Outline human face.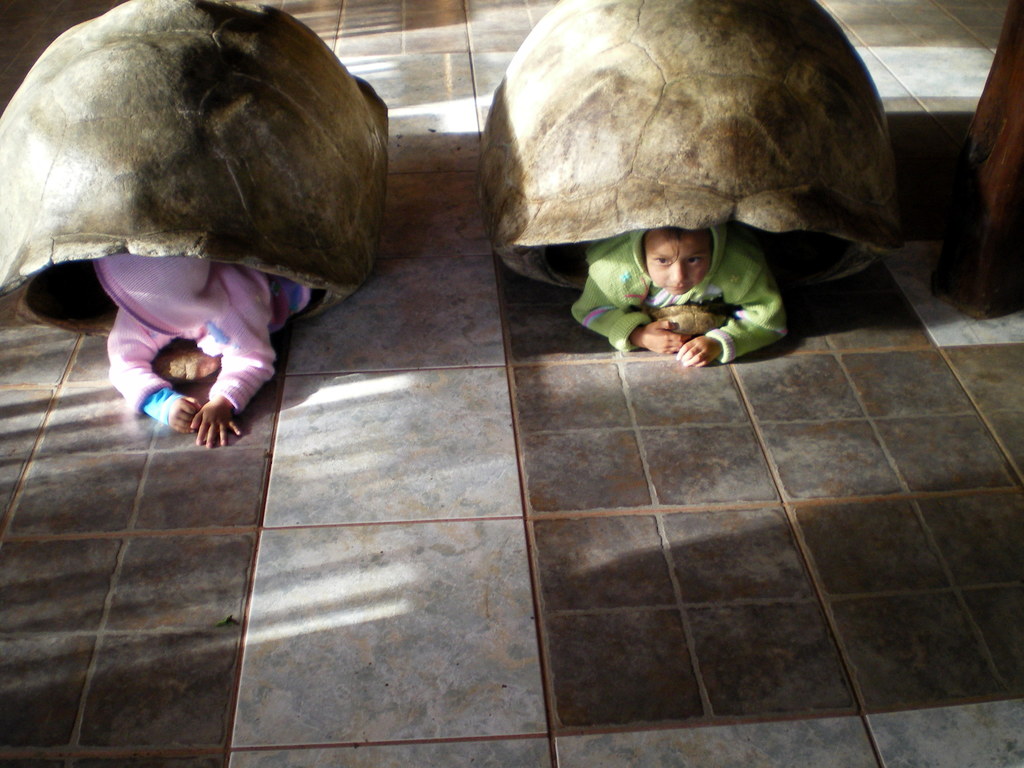
Outline: x1=648 y1=234 x2=710 y2=294.
